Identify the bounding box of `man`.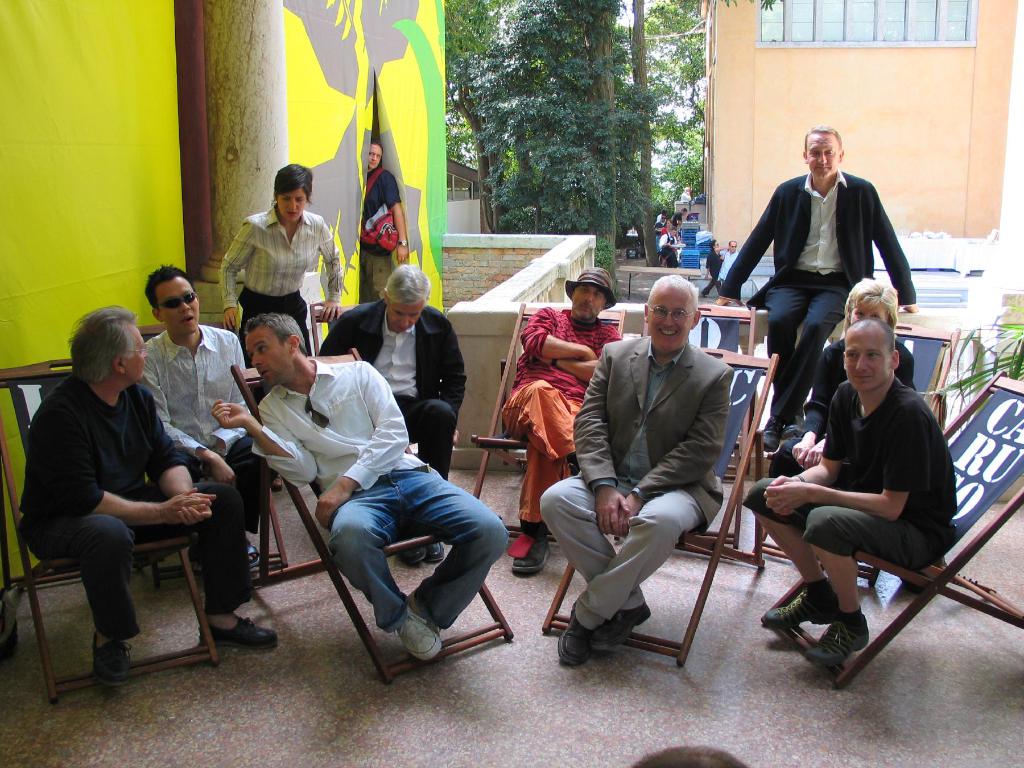
l=360, t=141, r=410, b=259.
